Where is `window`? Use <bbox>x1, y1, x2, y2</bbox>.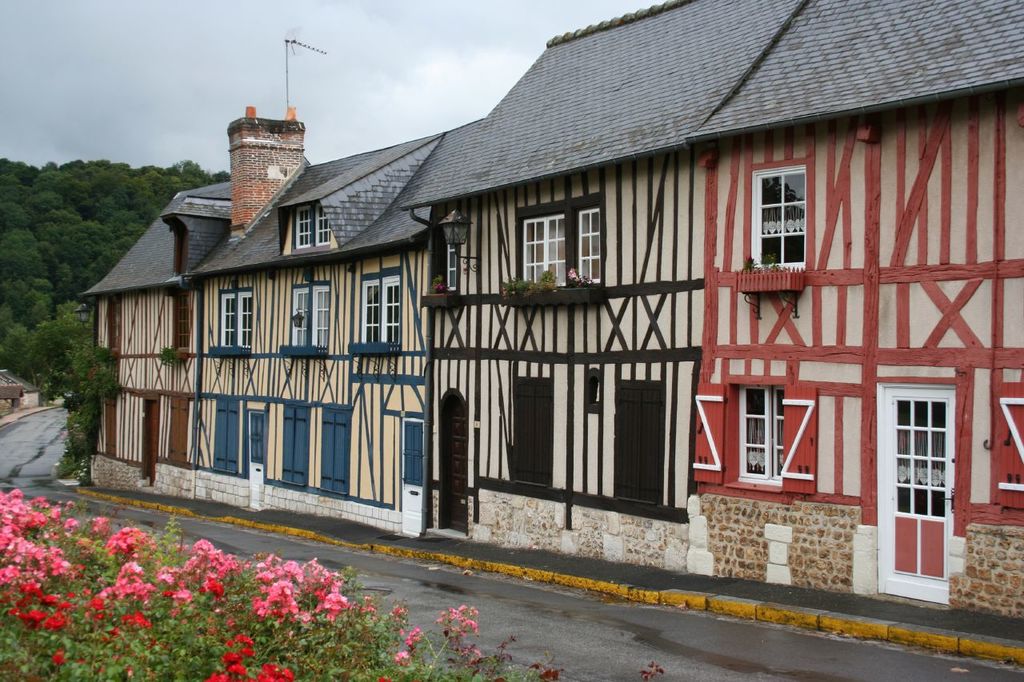
<bbox>572, 199, 607, 289</bbox>.
